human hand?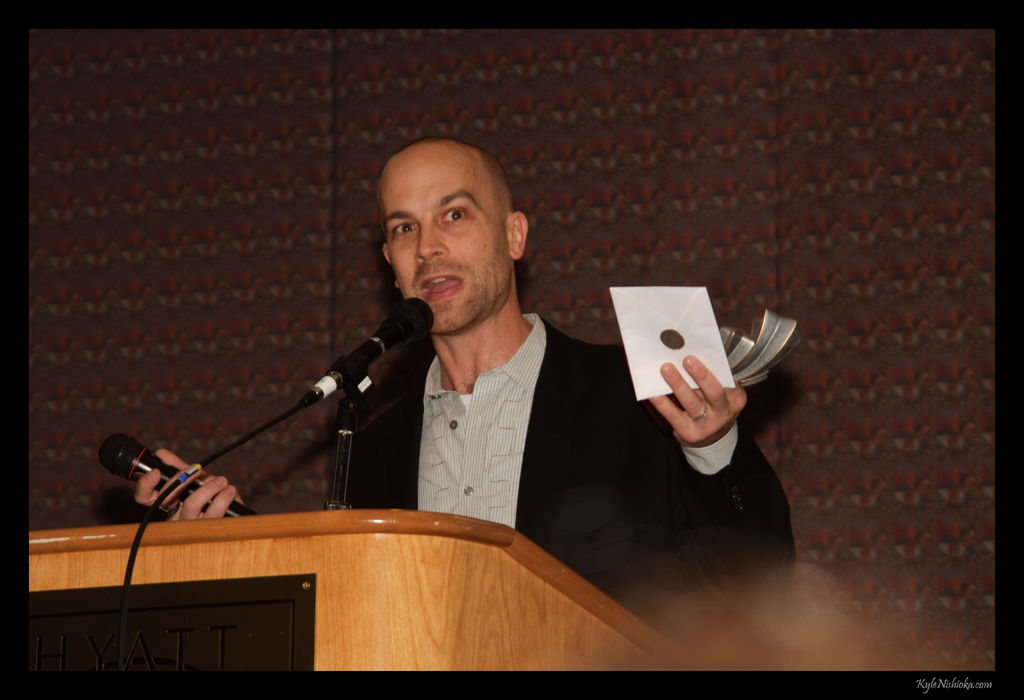
(129,446,245,526)
